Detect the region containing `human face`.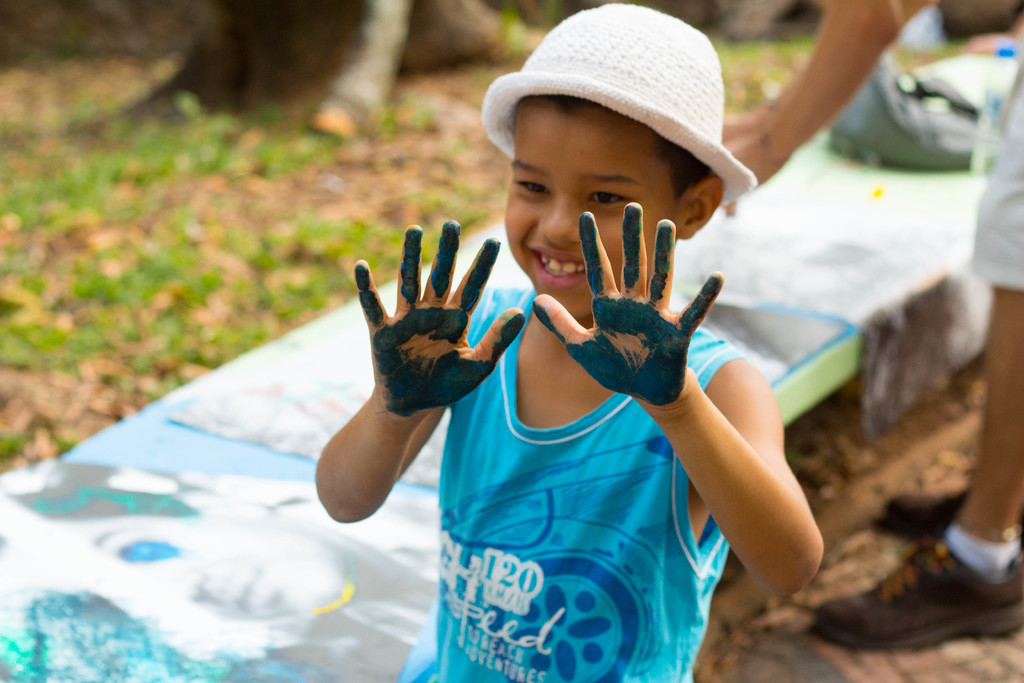
[left=501, top=93, right=673, bottom=321].
